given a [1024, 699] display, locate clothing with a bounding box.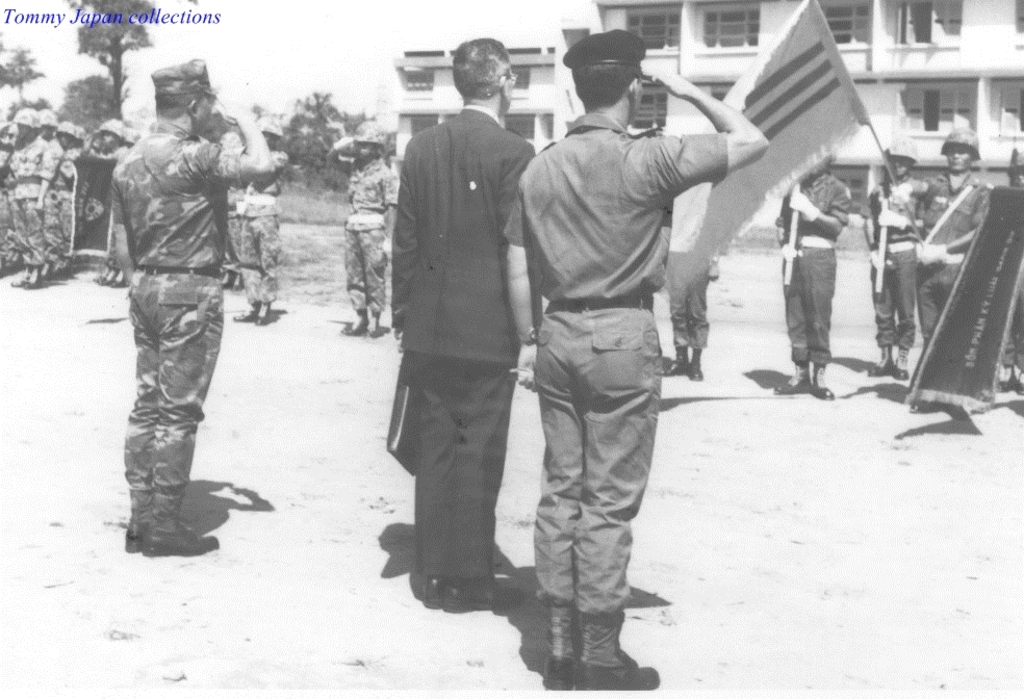
Located: {"x1": 863, "y1": 171, "x2": 926, "y2": 355}.
